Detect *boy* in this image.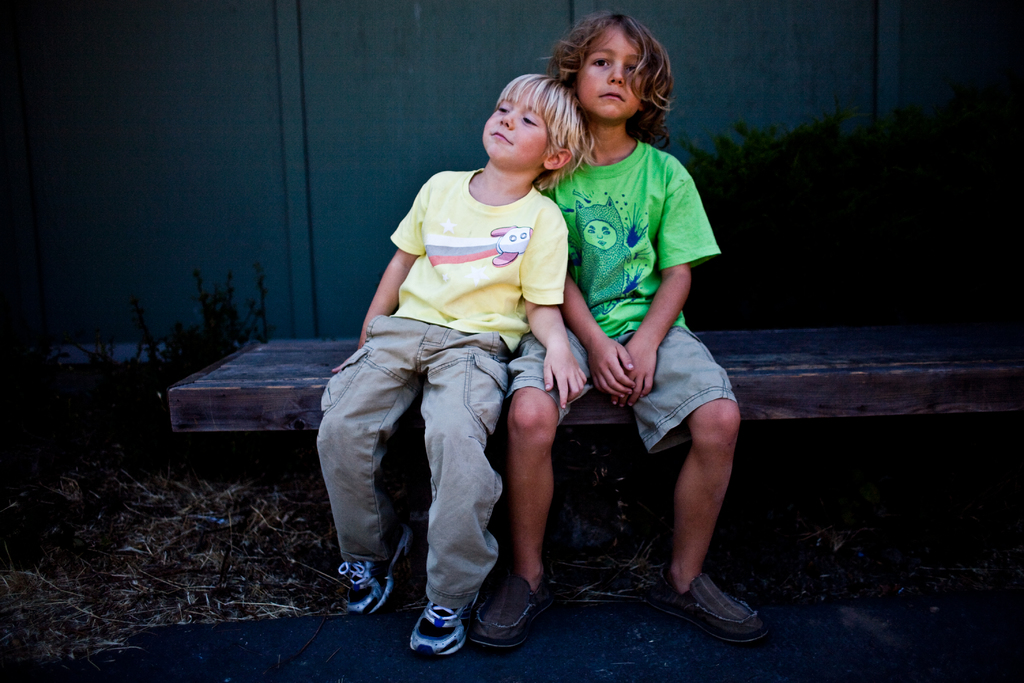
Detection: select_region(527, 13, 755, 649).
